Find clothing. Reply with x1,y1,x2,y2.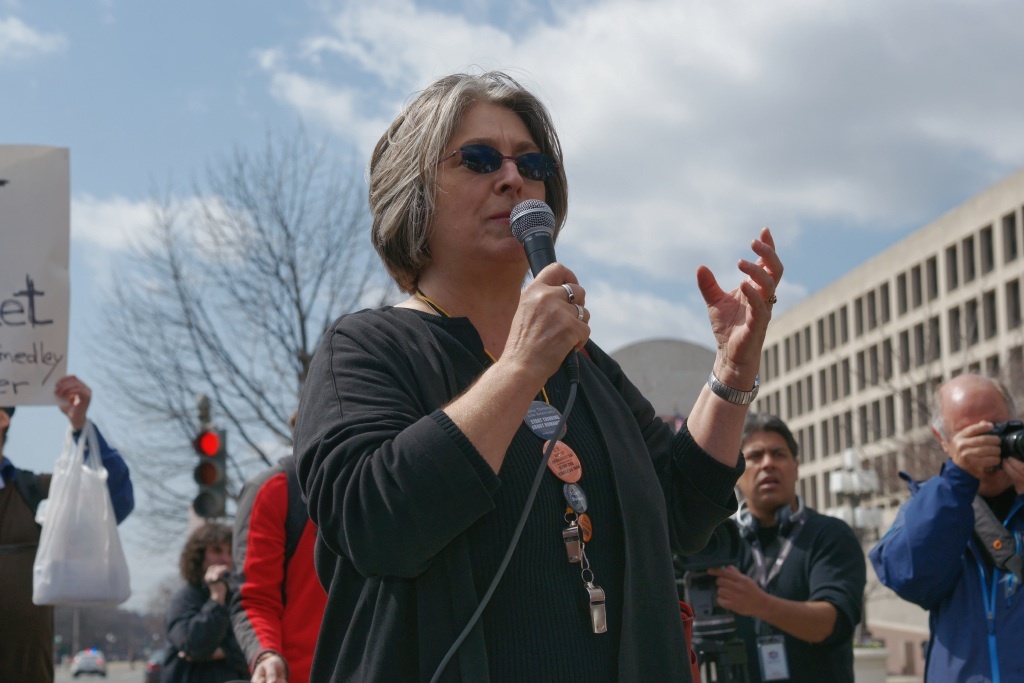
864,457,1022,682.
